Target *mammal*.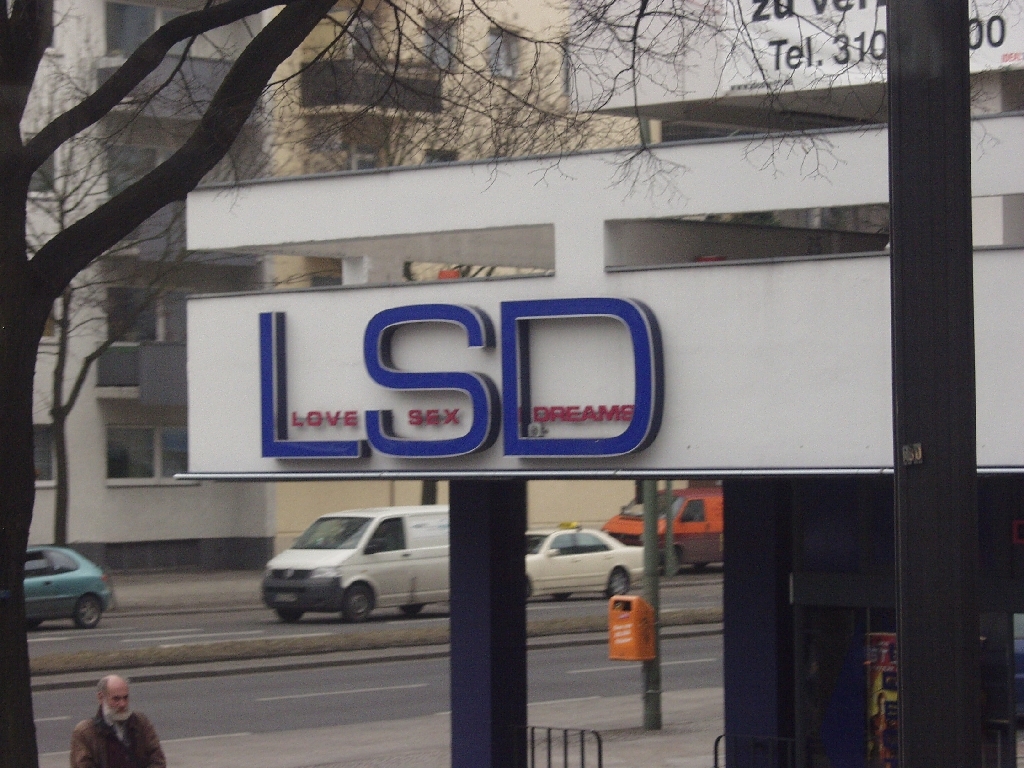
Target region: 70, 670, 167, 765.
